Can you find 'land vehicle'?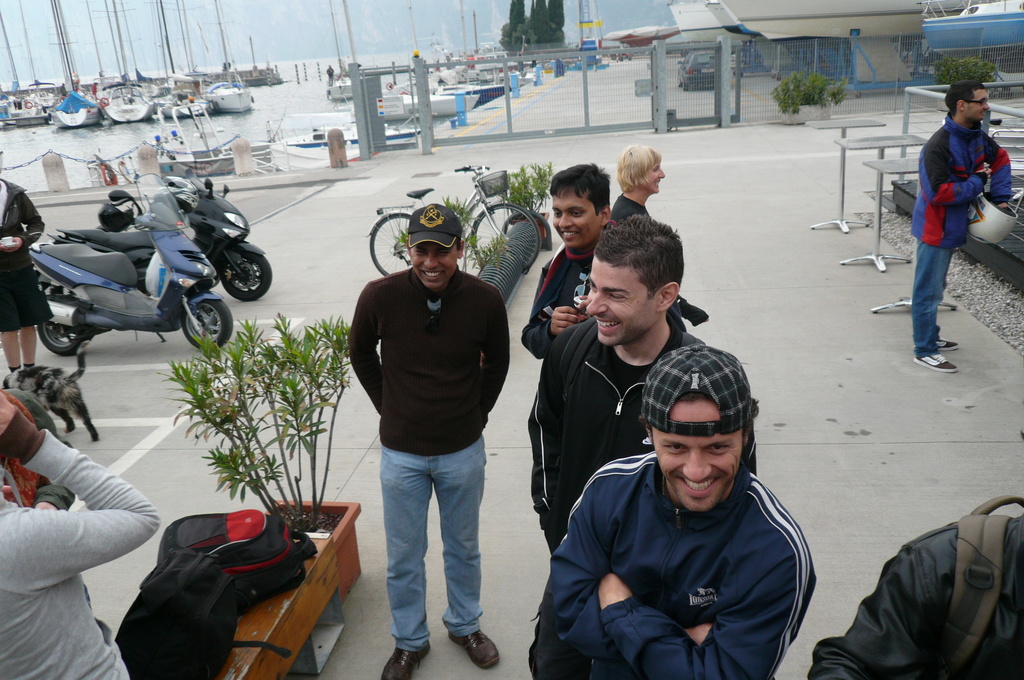
Yes, bounding box: {"left": 676, "top": 51, "right": 718, "bottom": 88}.
